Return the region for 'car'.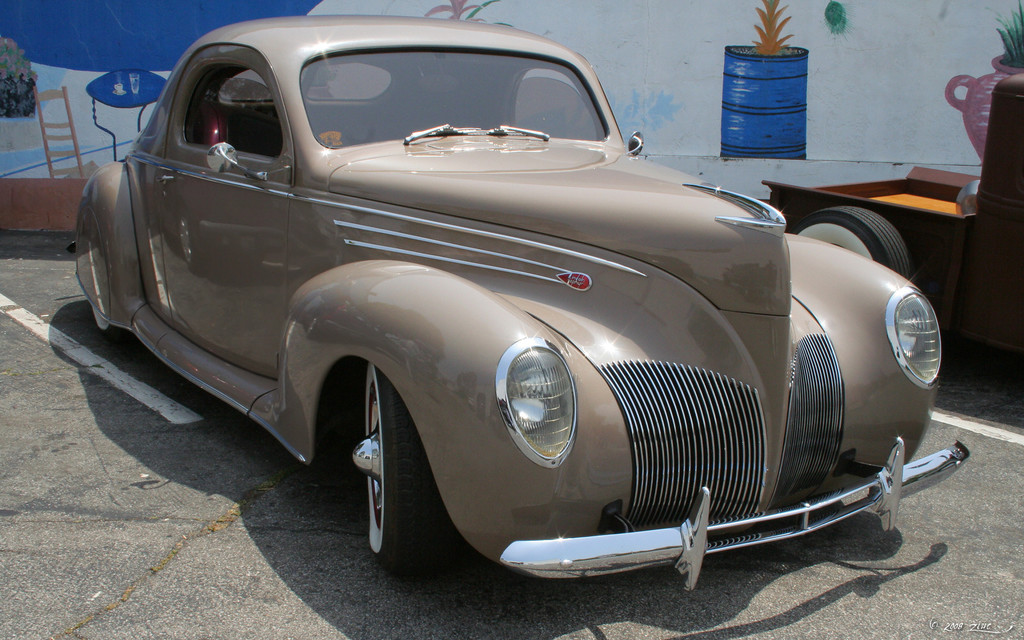
select_region(62, 15, 964, 589).
